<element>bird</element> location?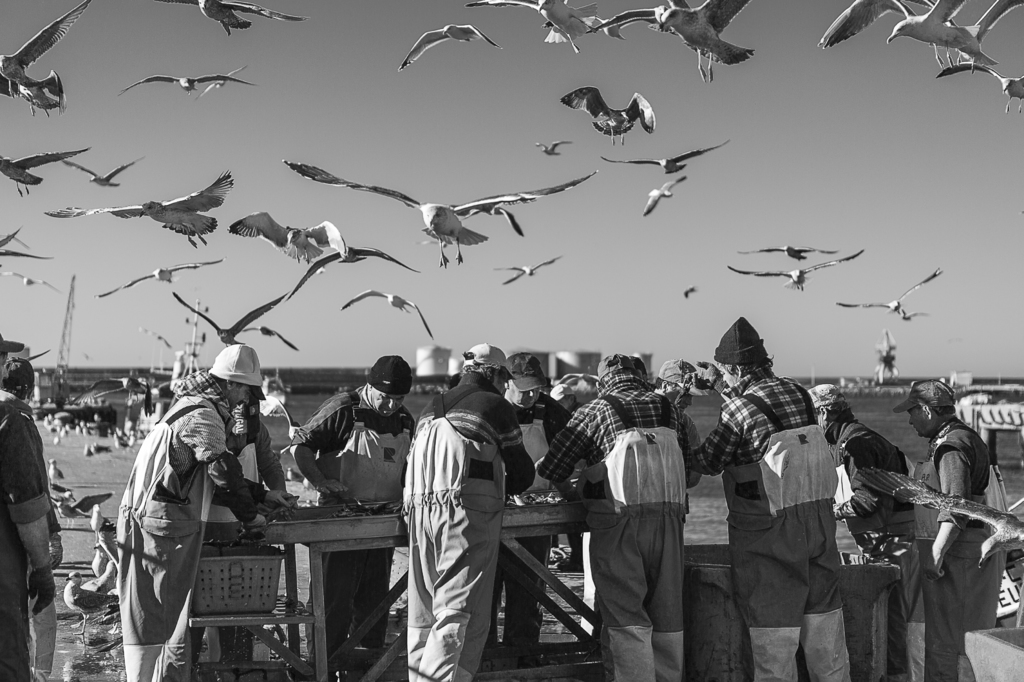
box(199, 65, 243, 97)
